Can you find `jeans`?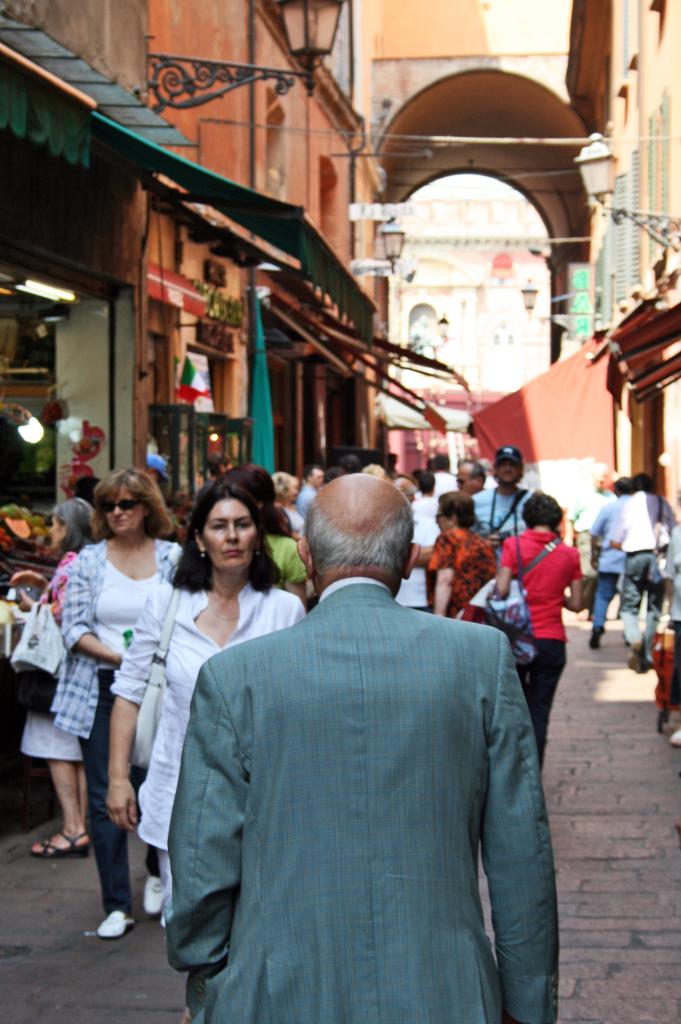
Yes, bounding box: l=517, t=626, r=572, b=745.
